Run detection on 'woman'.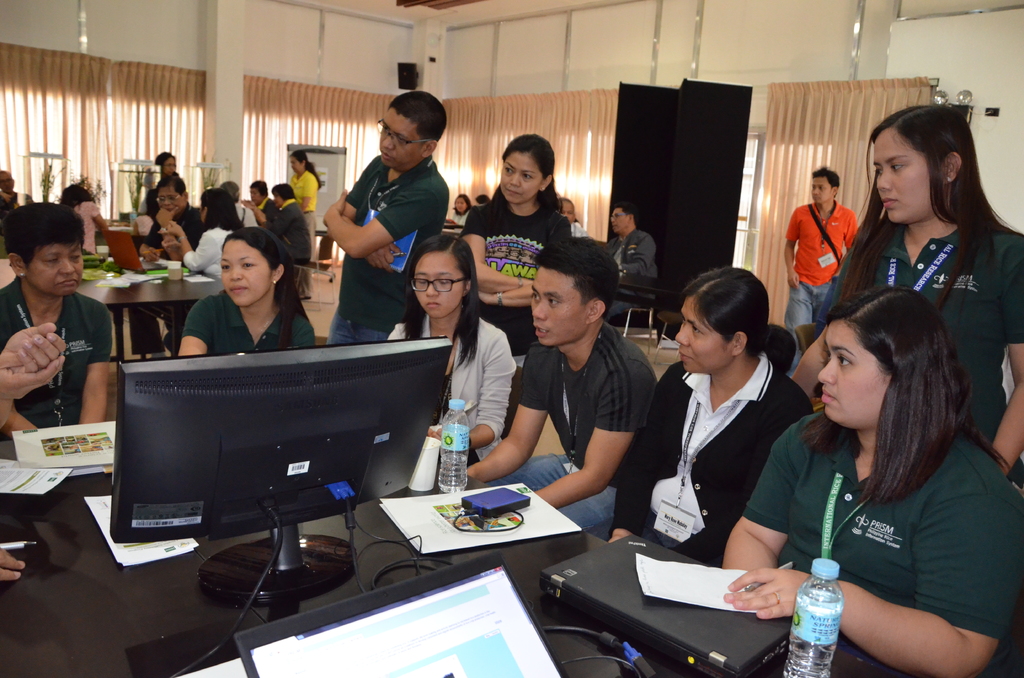
Result: [x1=161, y1=188, x2=239, y2=294].
